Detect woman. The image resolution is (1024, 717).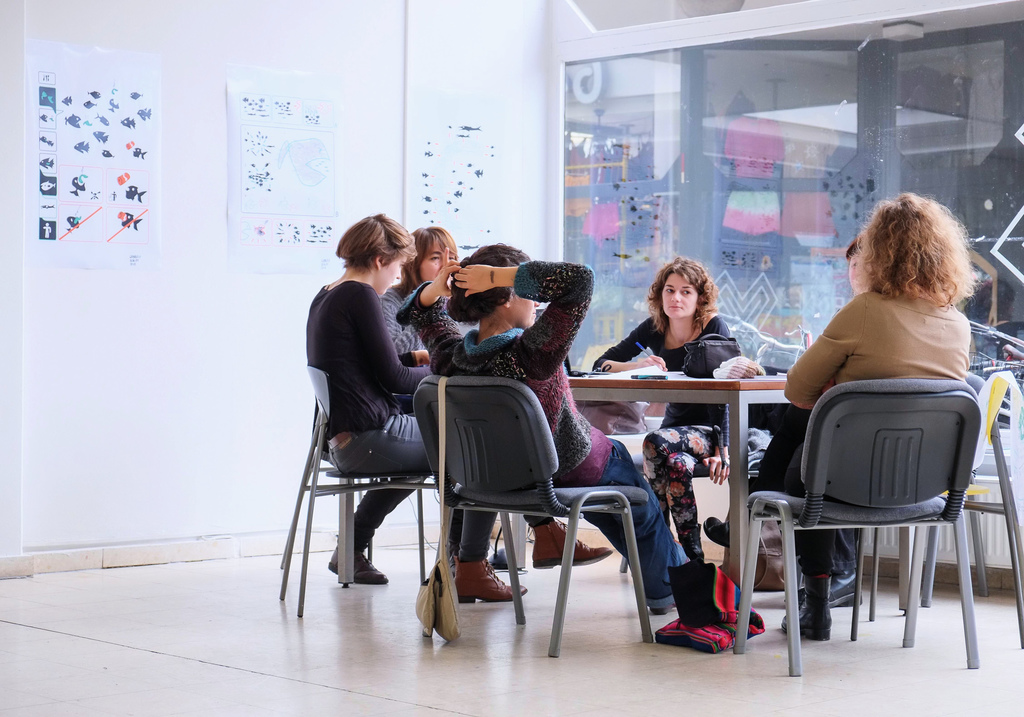
crop(755, 232, 867, 608).
